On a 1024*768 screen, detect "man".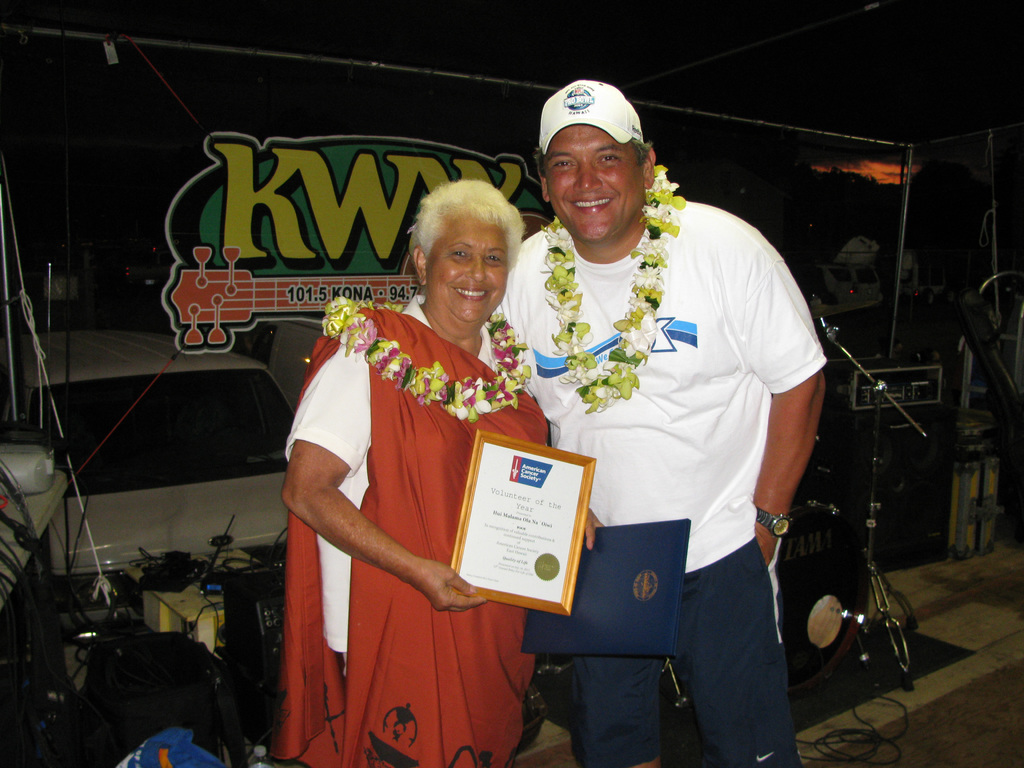
x1=475 y1=101 x2=819 y2=753.
